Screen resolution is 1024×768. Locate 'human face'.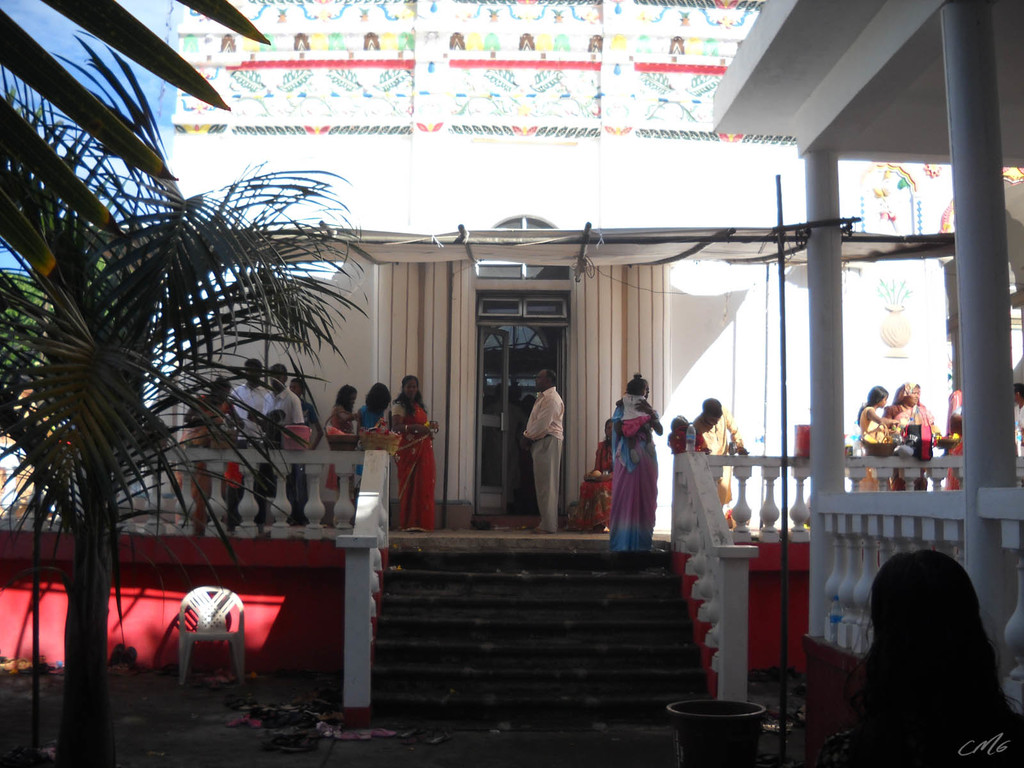
247/369/259/383.
